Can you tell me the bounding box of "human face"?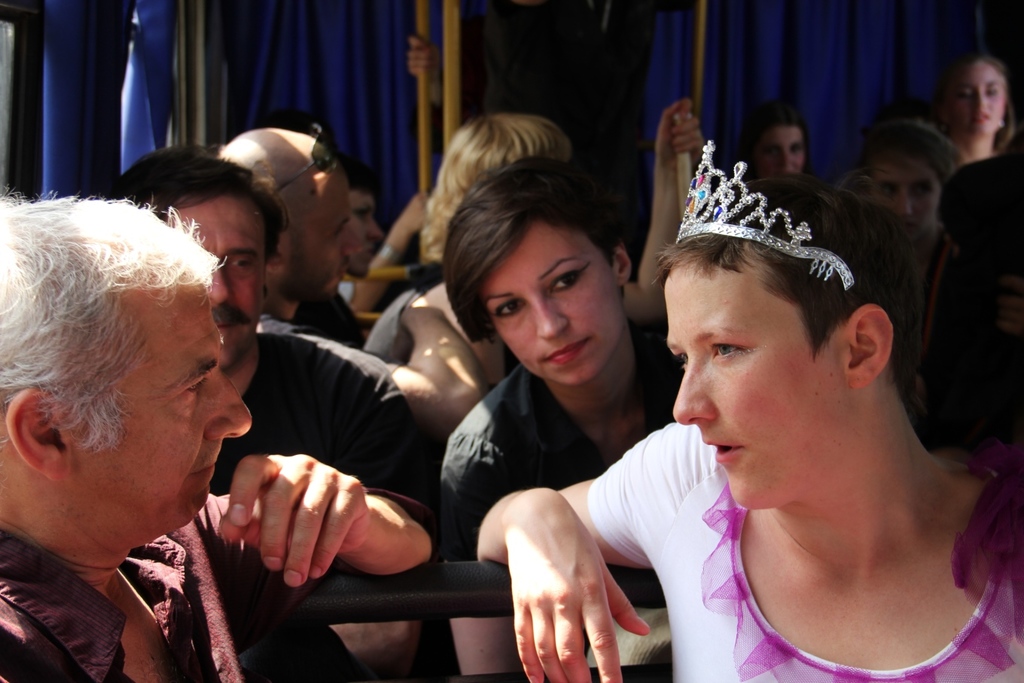
Rect(950, 63, 1005, 140).
